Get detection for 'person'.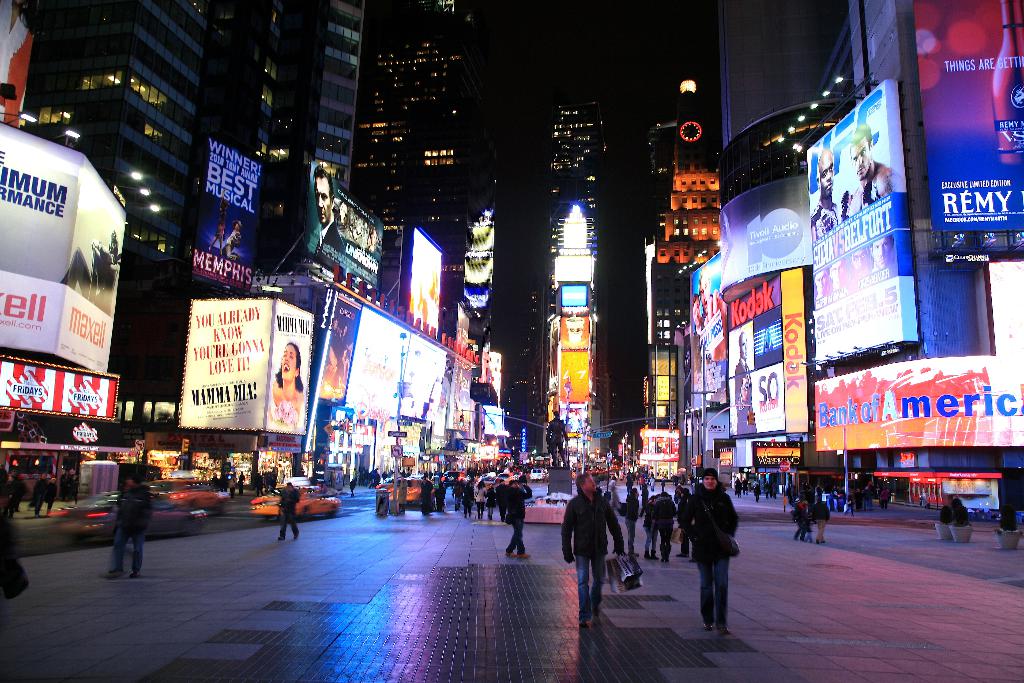
Detection: locate(692, 459, 750, 636).
